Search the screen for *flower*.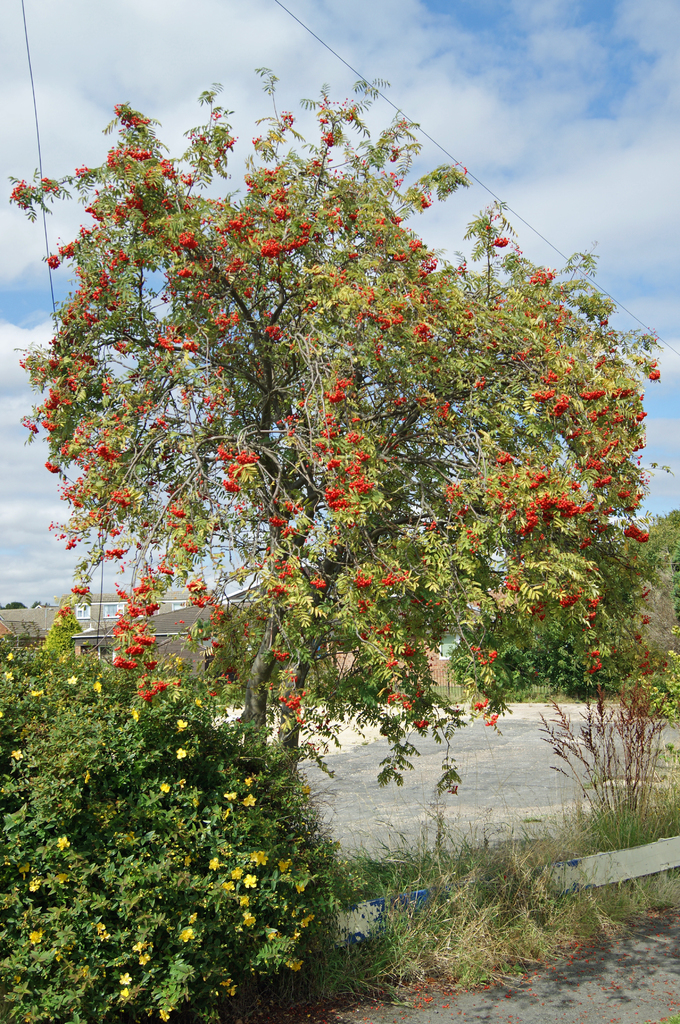
Found at (177,748,189,758).
